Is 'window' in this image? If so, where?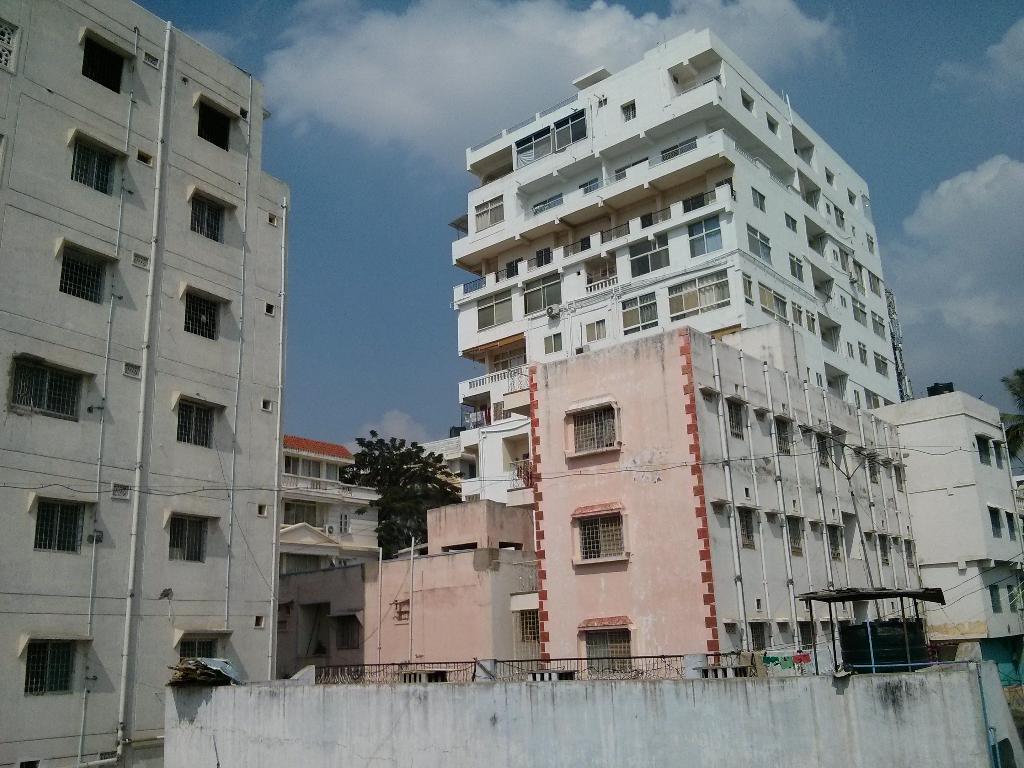
Yes, at region(1004, 583, 1022, 612).
